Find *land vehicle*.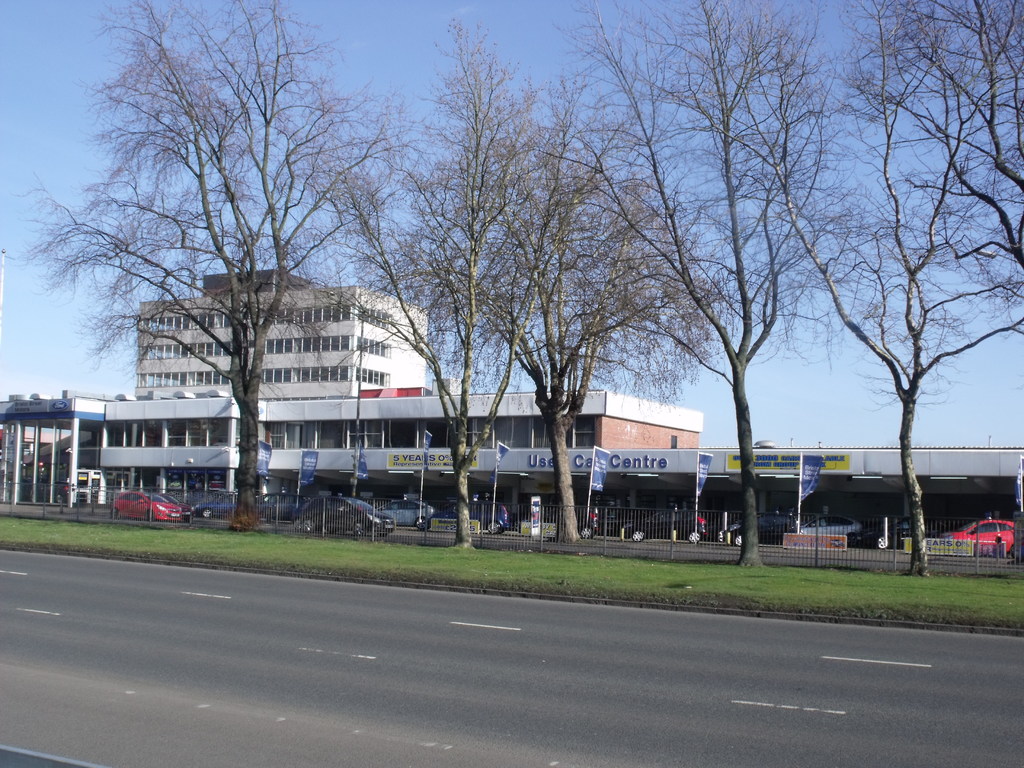
<box>851,517,936,547</box>.
